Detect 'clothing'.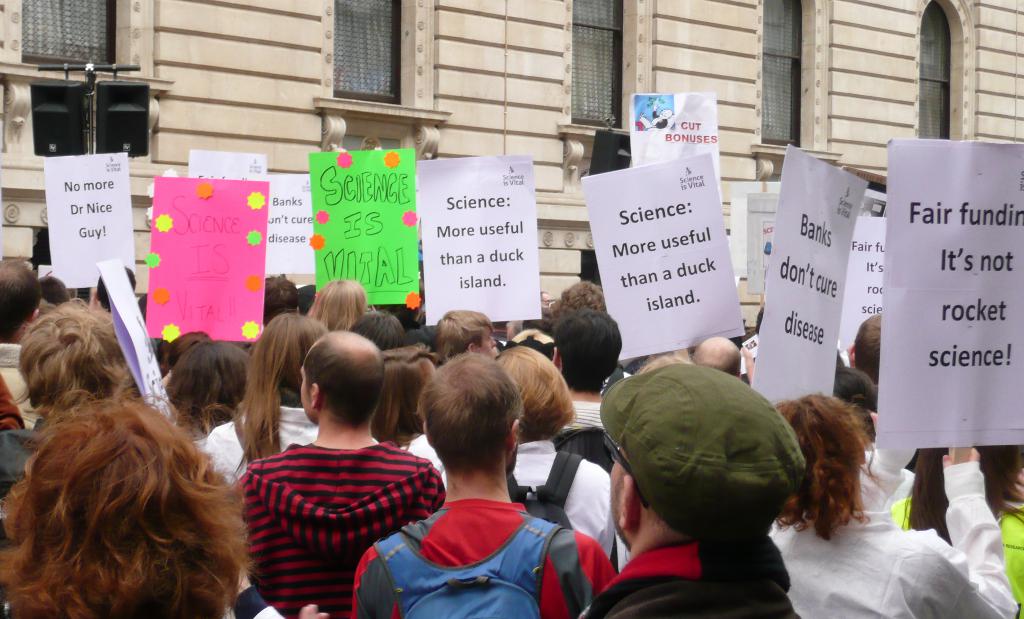
Detected at bbox(732, 450, 1023, 618).
